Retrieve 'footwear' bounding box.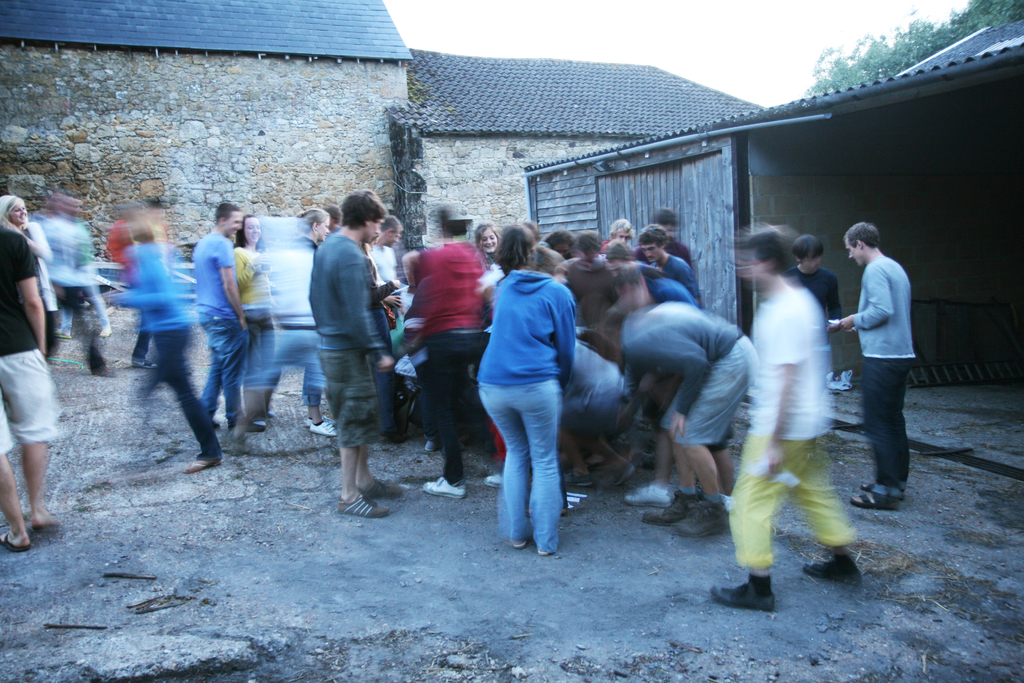
Bounding box: (left=425, top=436, right=436, bottom=451).
